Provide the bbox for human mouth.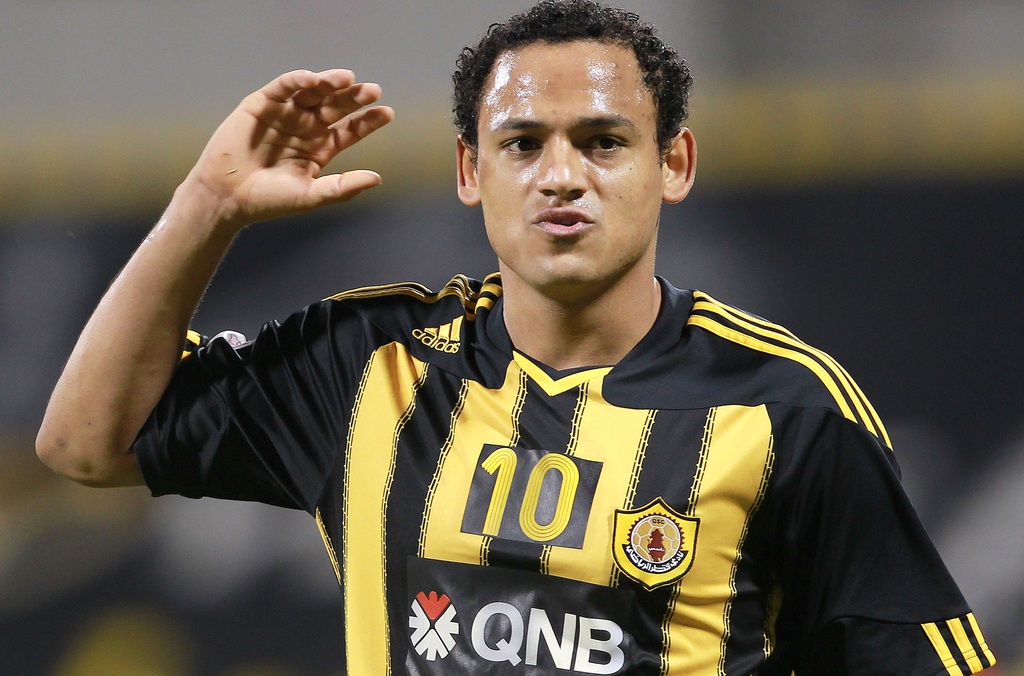
{"left": 529, "top": 204, "right": 595, "bottom": 232}.
